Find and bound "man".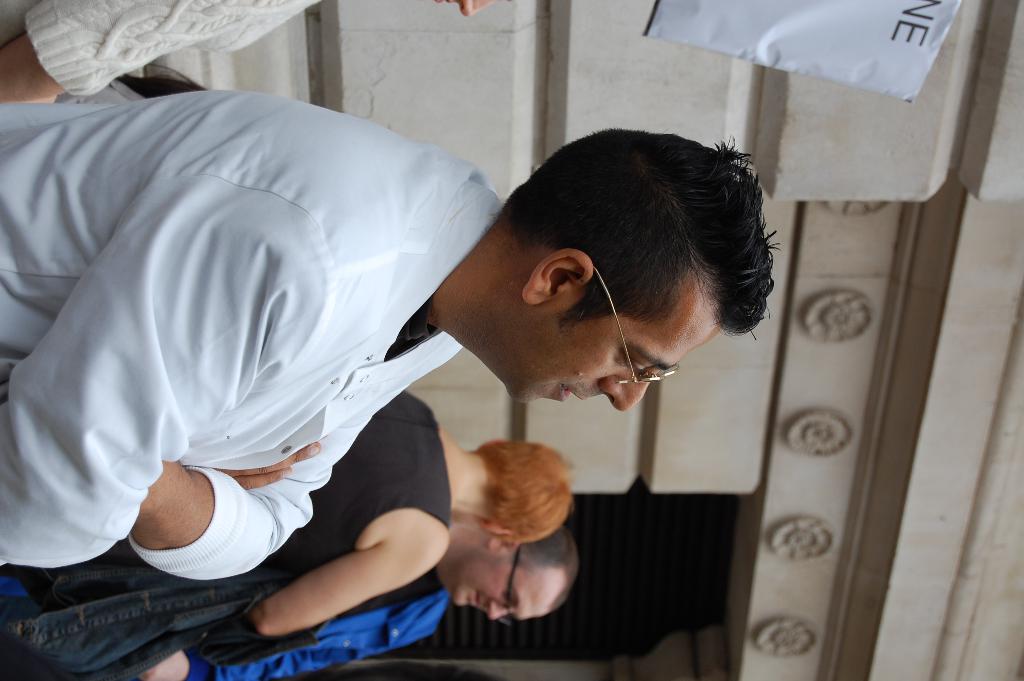
Bound: [left=129, top=525, right=581, bottom=680].
